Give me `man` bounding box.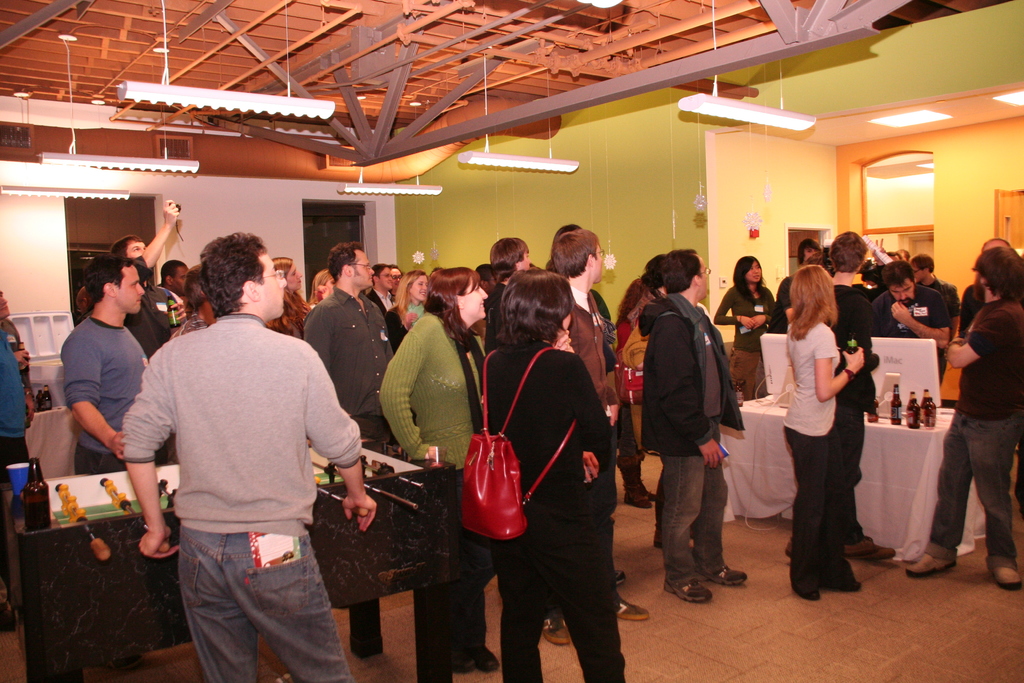
crop(536, 228, 652, 641).
